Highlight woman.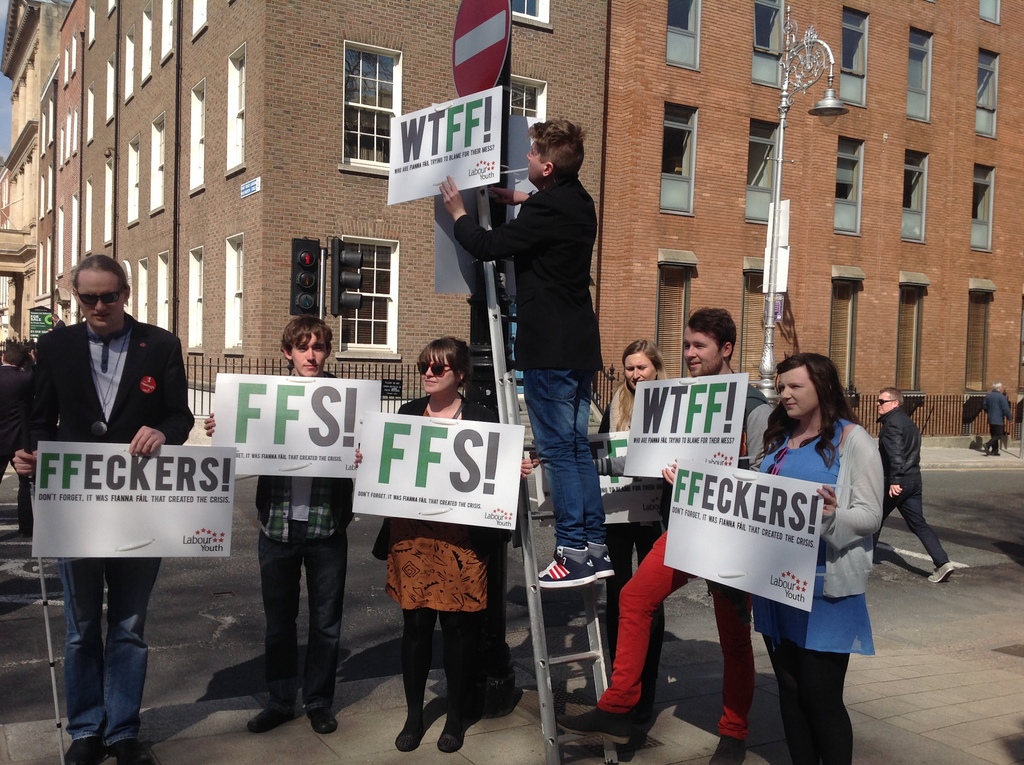
Highlighted region: <region>355, 334, 533, 754</region>.
